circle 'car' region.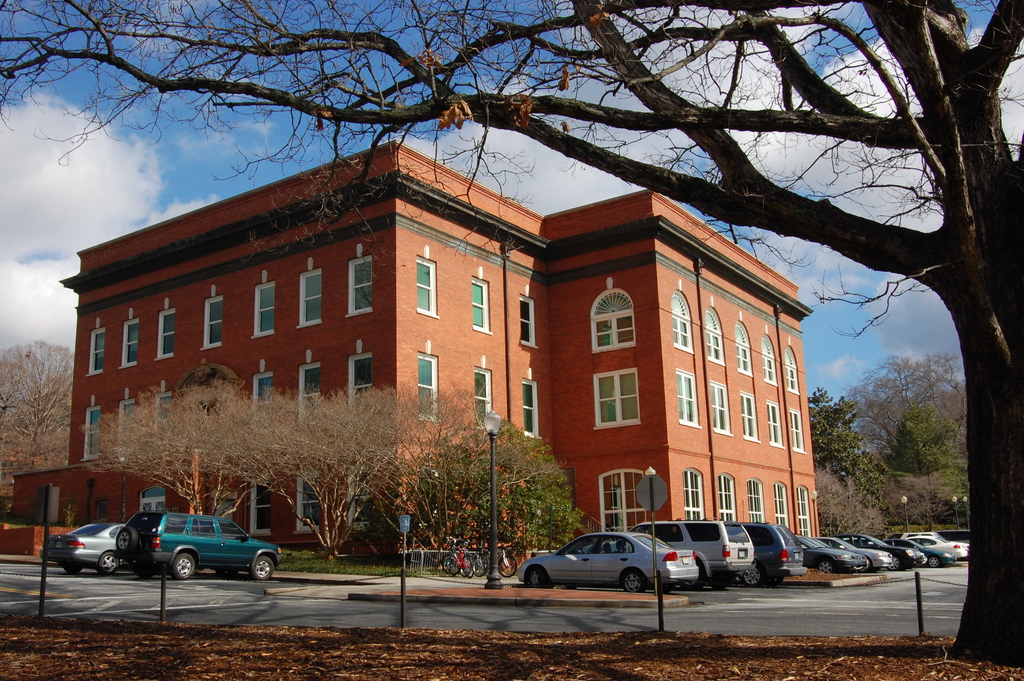
Region: 914:536:969:562.
